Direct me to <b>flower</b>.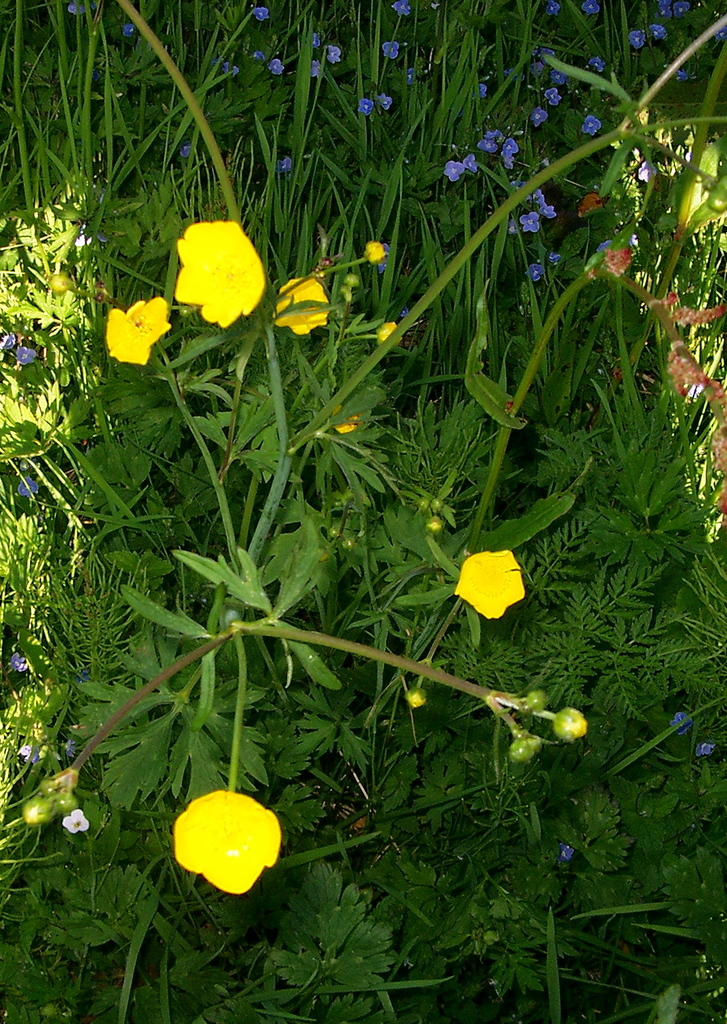
Direction: bbox=(275, 266, 339, 335).
